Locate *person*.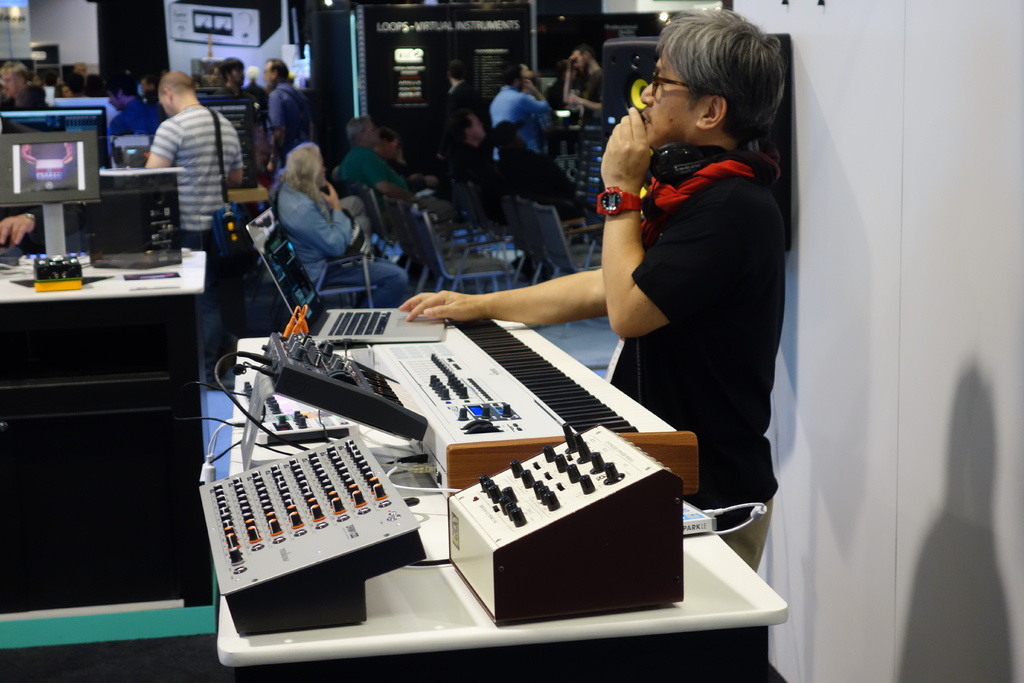
Bounding box: bbox(399, 7, 783, 575).
